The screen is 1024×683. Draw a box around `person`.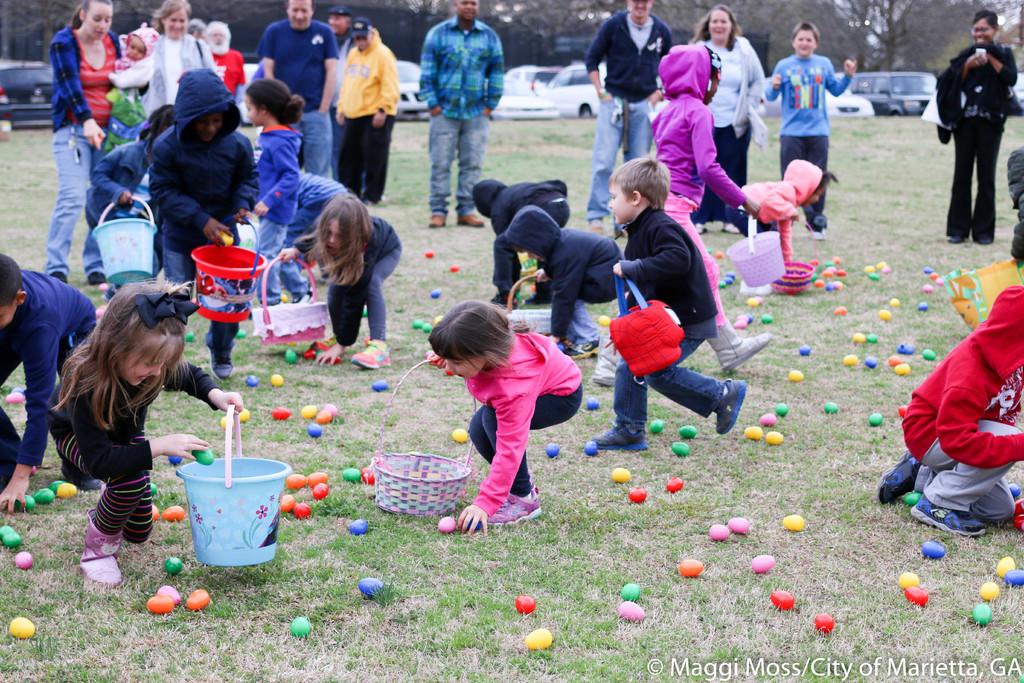
left=278, top=193, right=401, bottom=368.
